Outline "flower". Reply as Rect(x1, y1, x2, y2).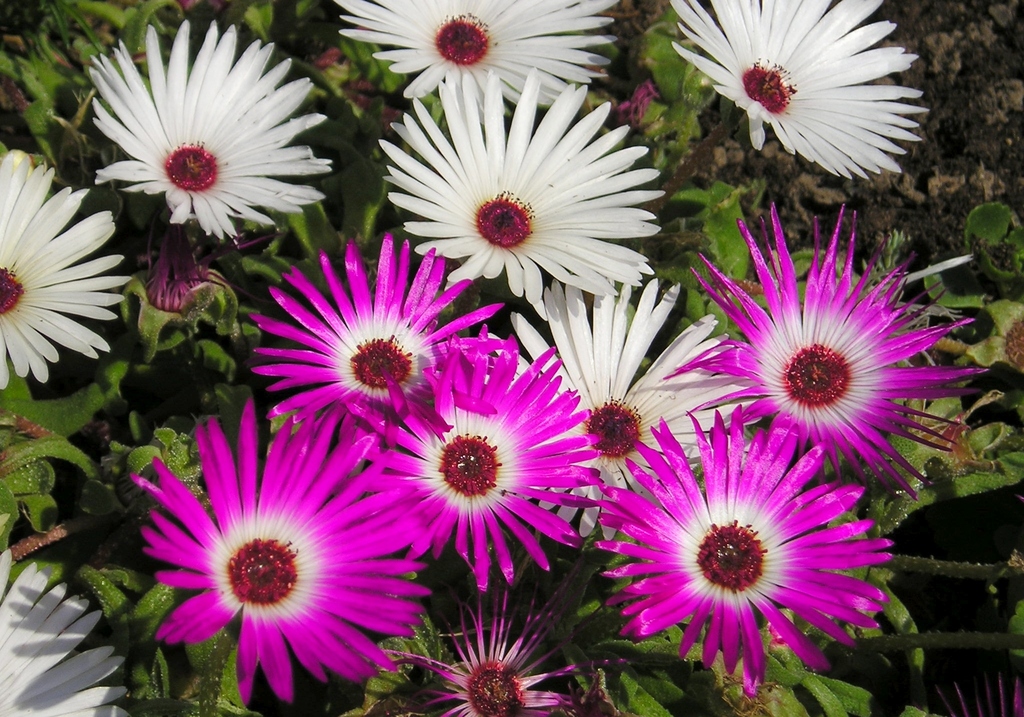
Rect(684, 199, 996, 520).
